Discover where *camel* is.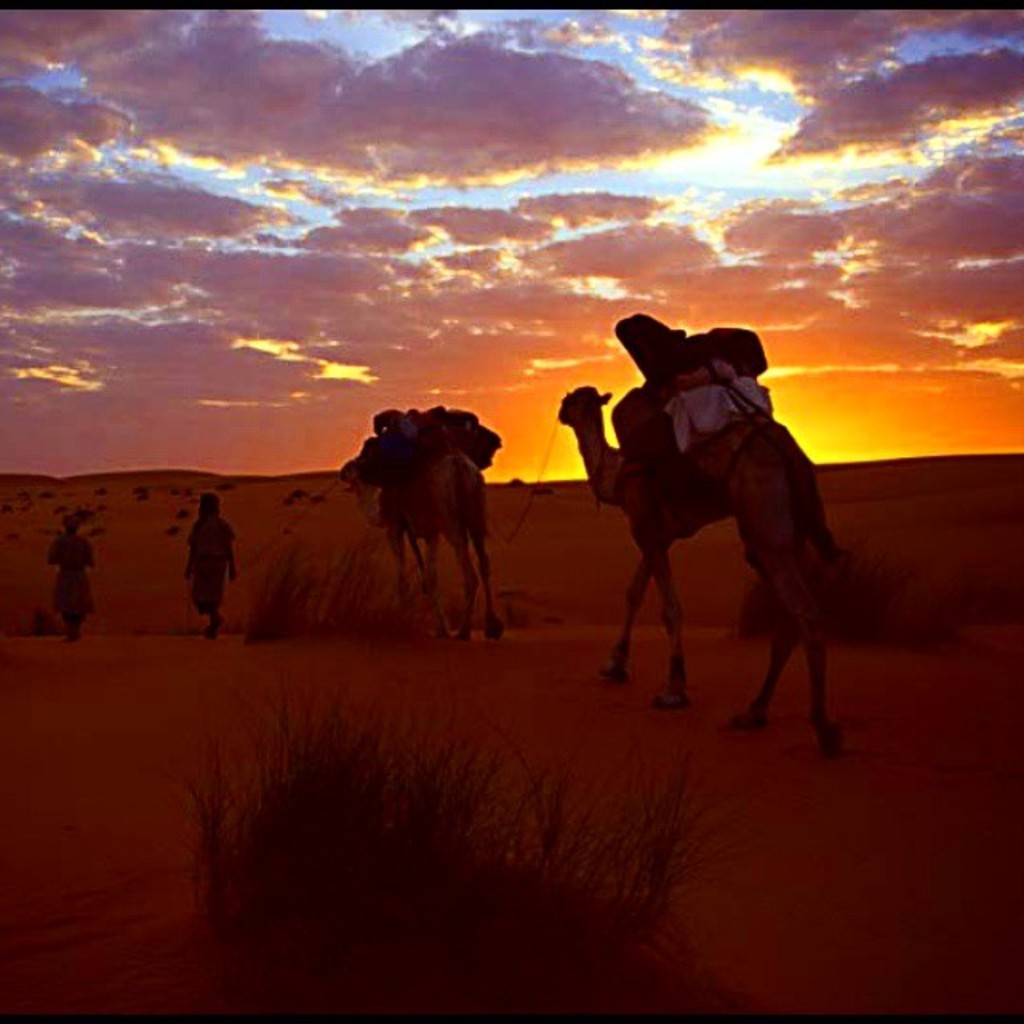
Discovered at 558:387:837:741.
